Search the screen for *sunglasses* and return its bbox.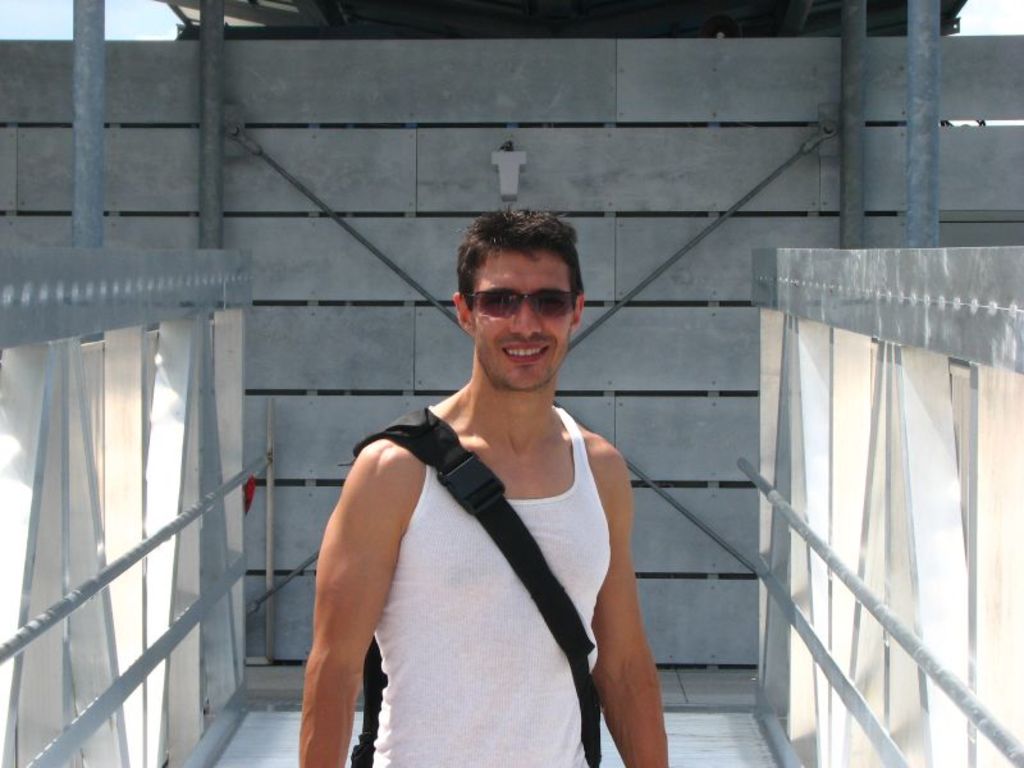
Found: select_region(470, 288, 577, 317).
